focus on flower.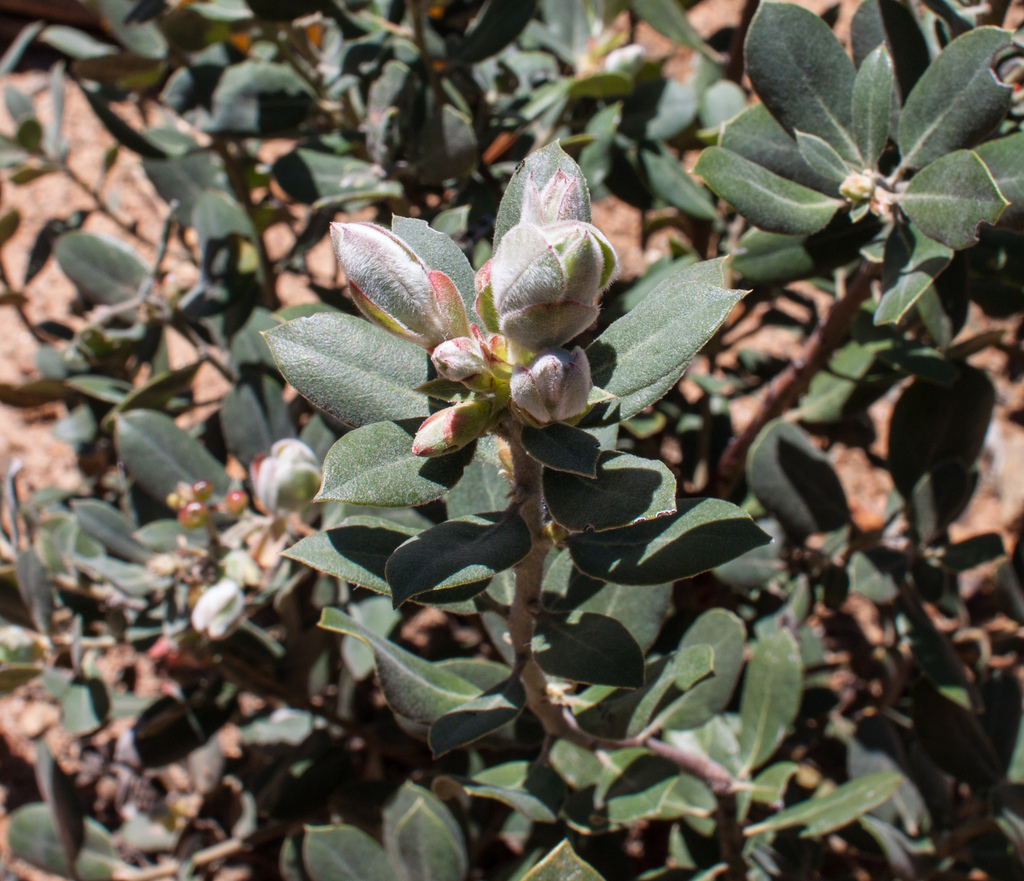
Focused at detection(479, 214, 626, 349).
